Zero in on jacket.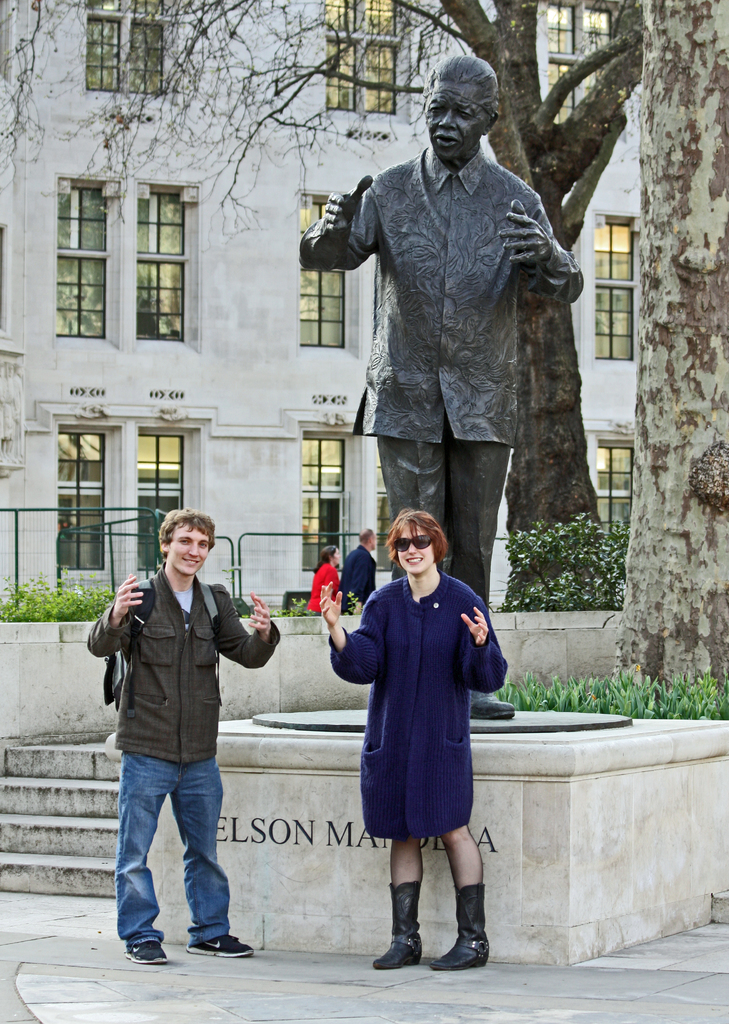
Zeroed in: left=98, top=538, right=261, bottom=769.
